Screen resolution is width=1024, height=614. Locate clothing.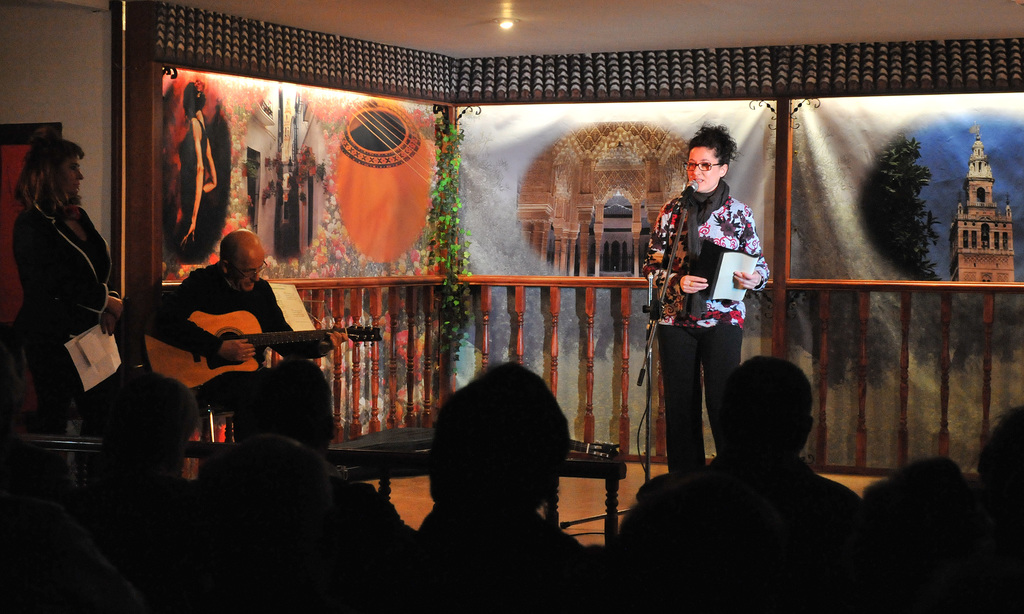
pyautogui.locateOnScreen(397, 499, 588, 556).
